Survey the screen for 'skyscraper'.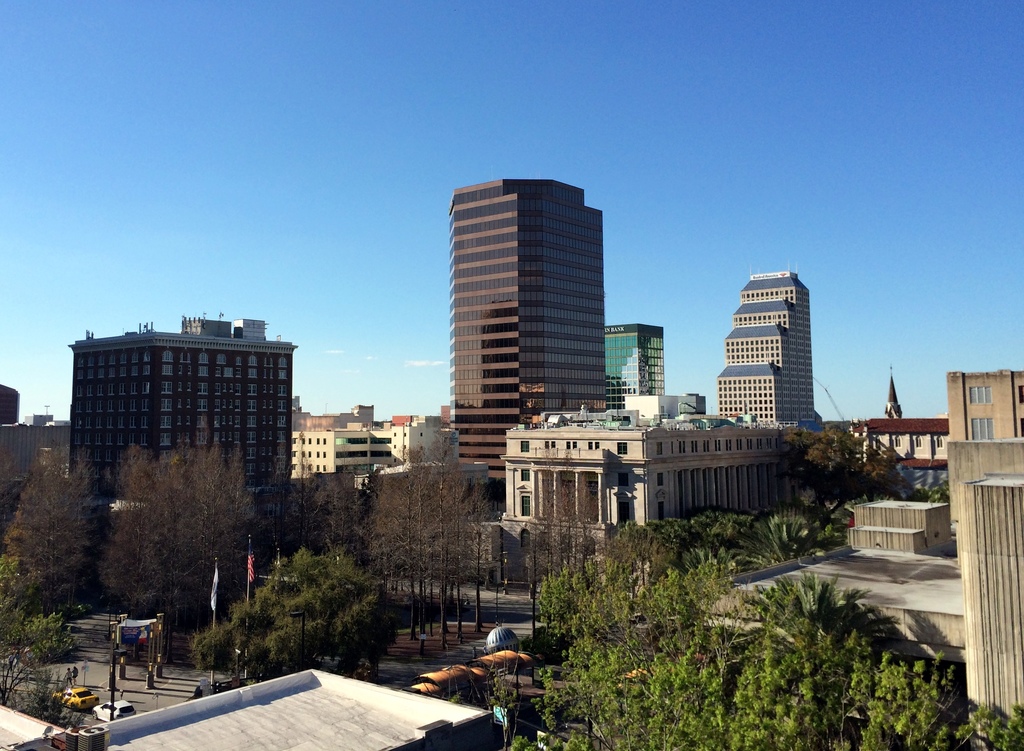
Survey found: pyautogui.locateOnScreen(64, 309, 295, 592).
